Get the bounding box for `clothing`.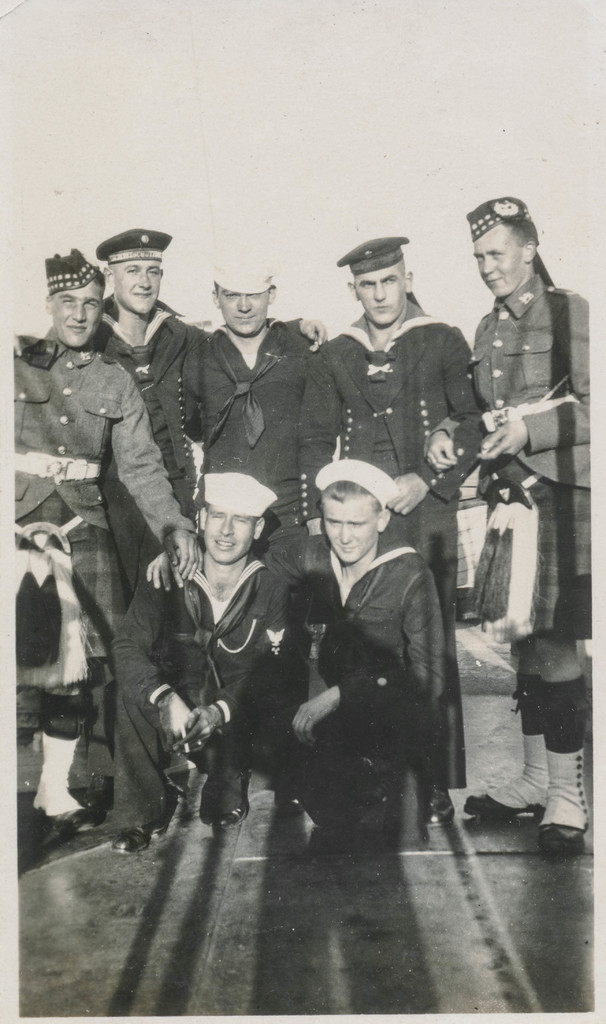
l=270, t=490, r=470, b=851.
